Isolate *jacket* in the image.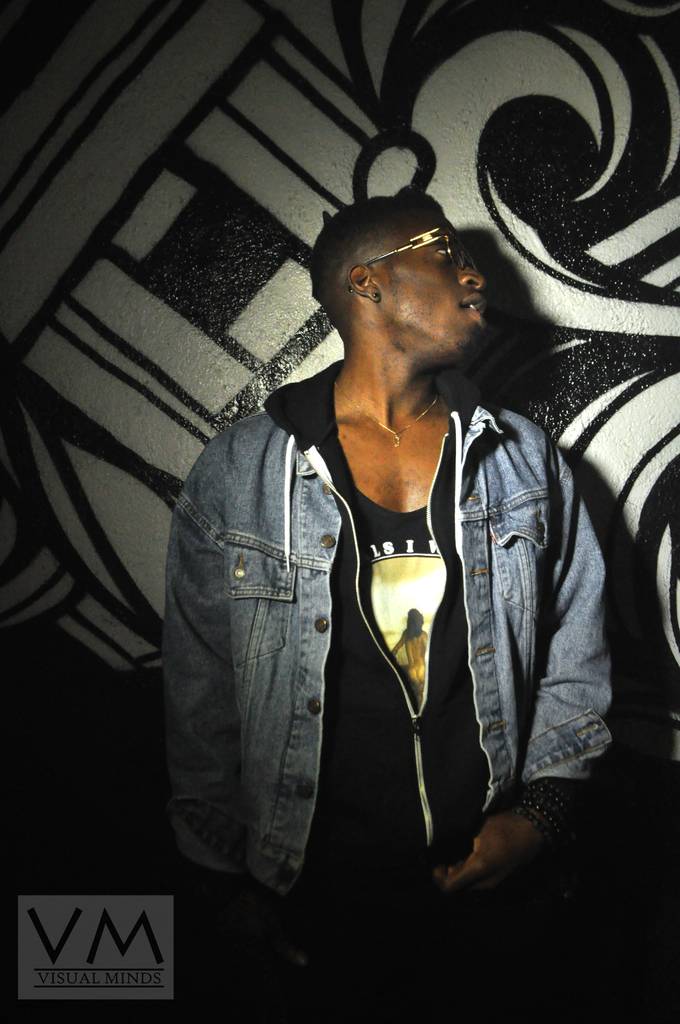
Isolated region: box(206, 360, 608, 867).
